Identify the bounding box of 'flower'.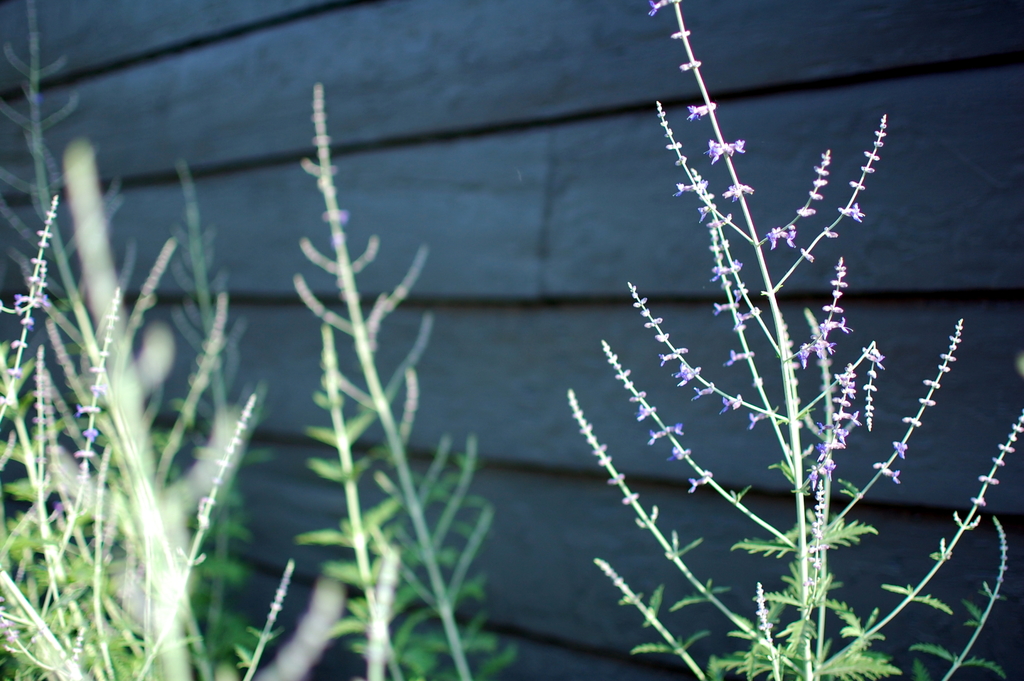
[x1=669, y1=447, x2=689, y2=461].
